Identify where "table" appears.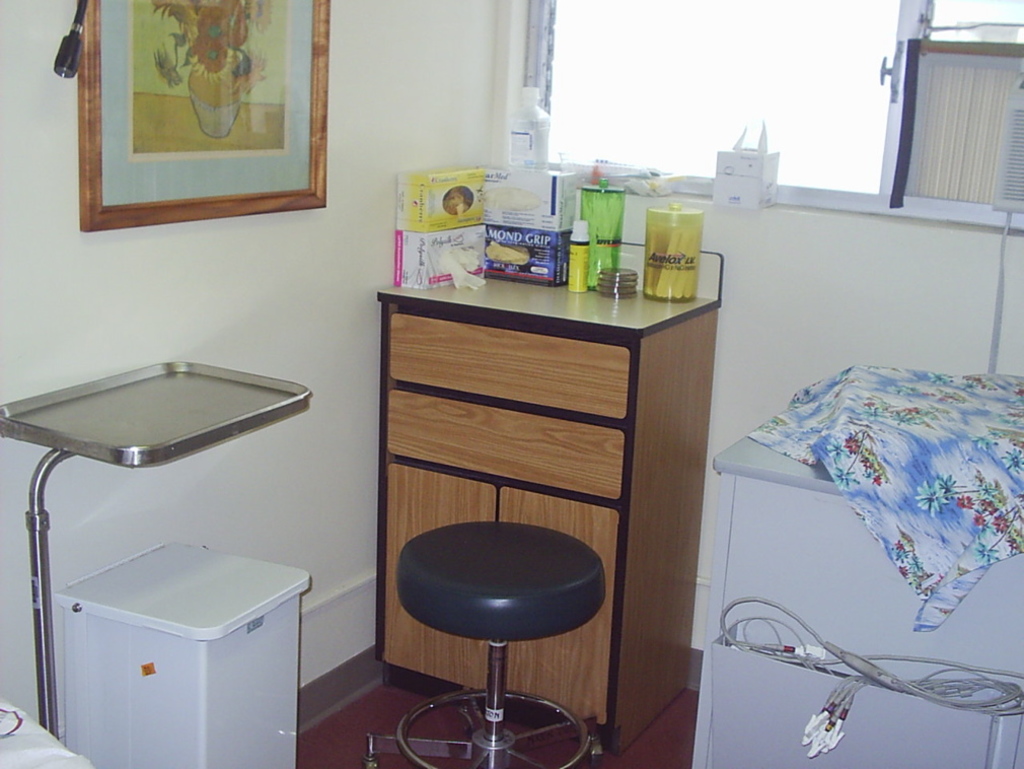
Appears at 356:301:681:745.
